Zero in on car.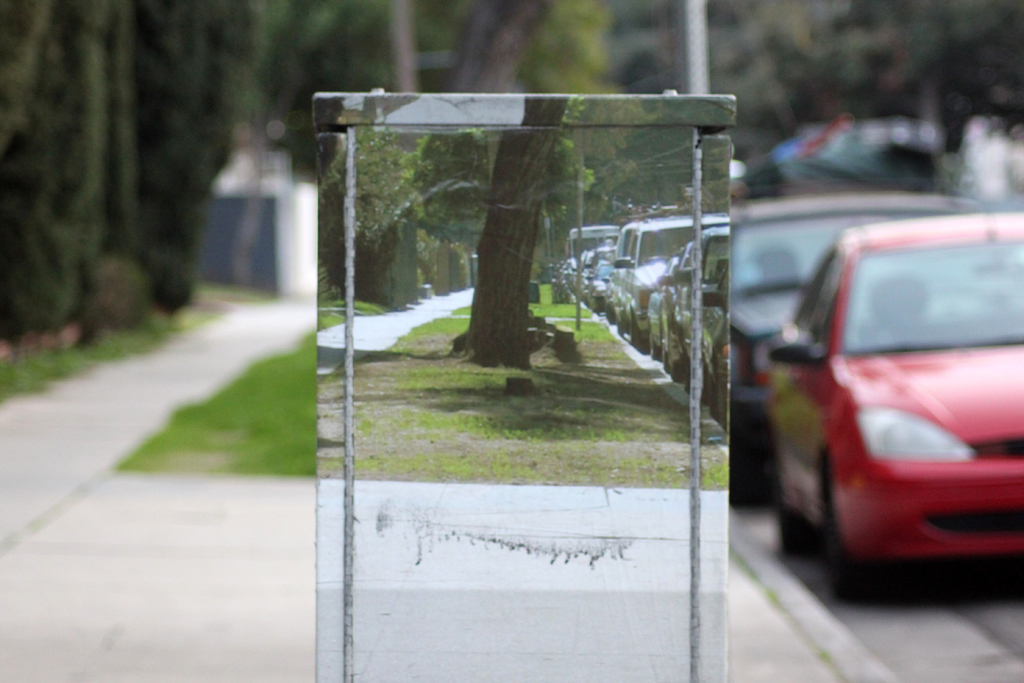
Zeroed in: l=729, t=178, r=979, b=509.
